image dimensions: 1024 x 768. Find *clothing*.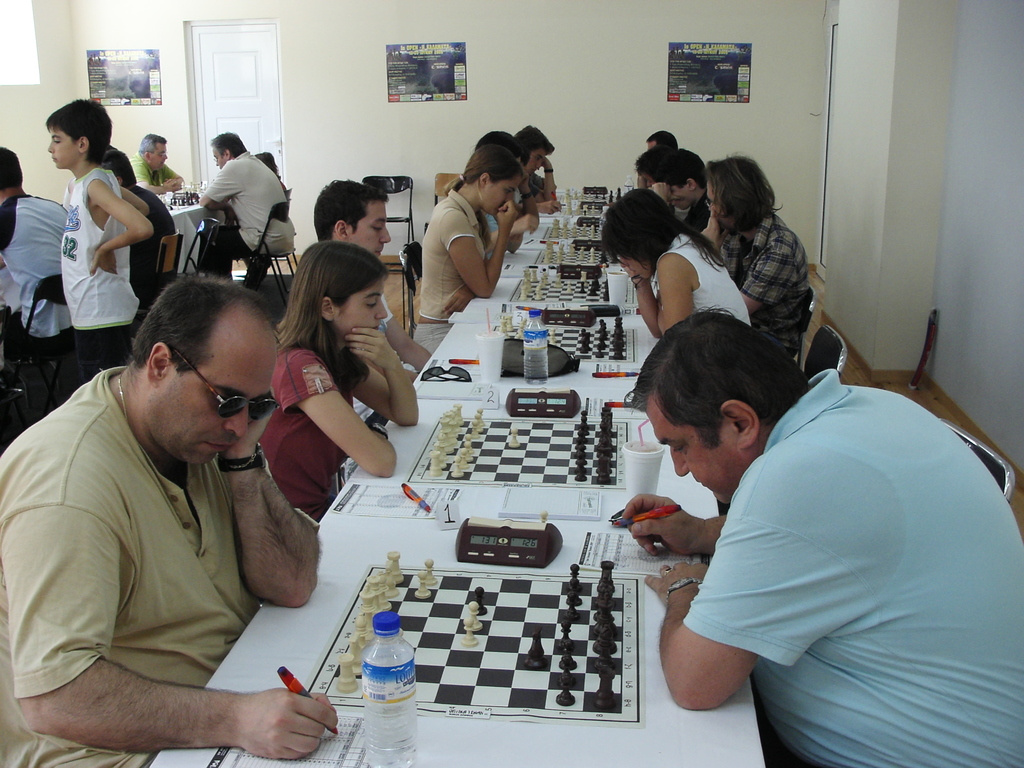
<bbox>632, 310, 1009, 743</bbox>.
